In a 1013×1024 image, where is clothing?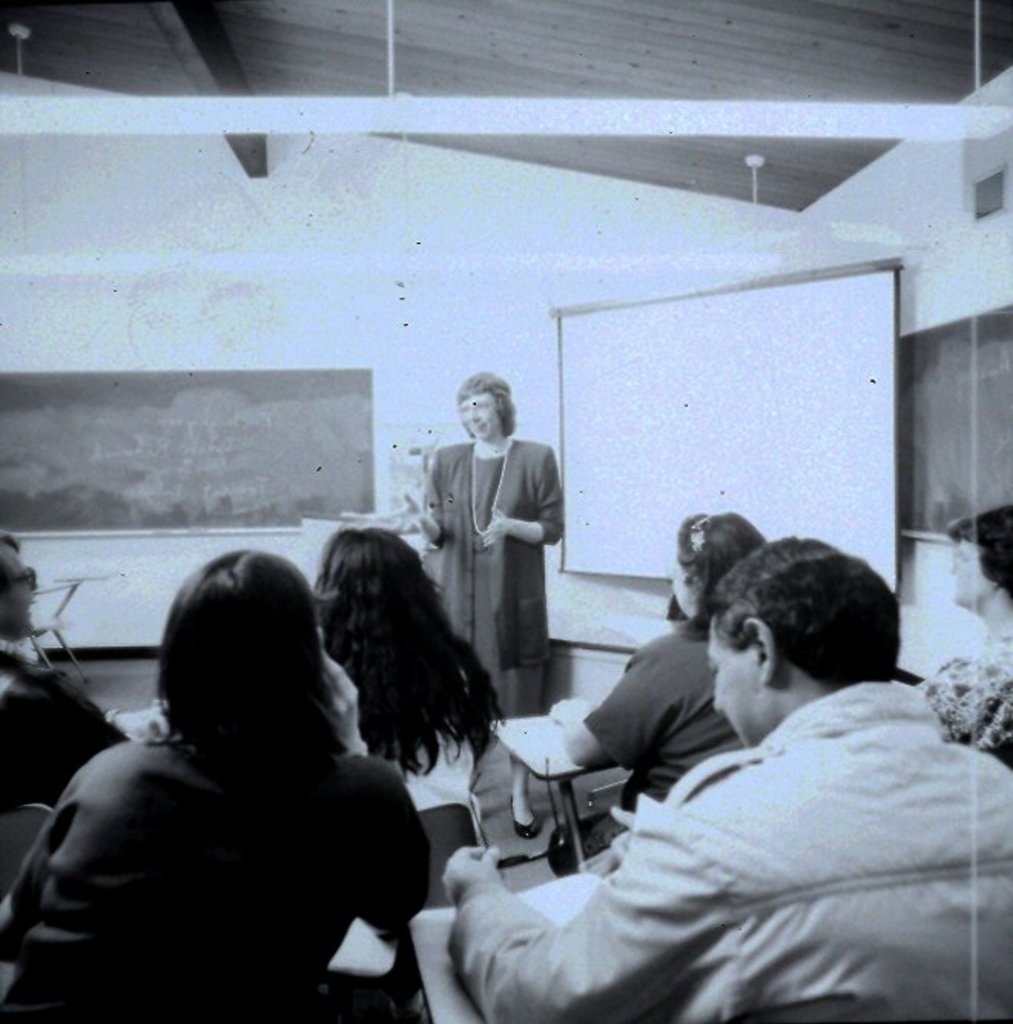
box=[927, 629, 1011, 771].
